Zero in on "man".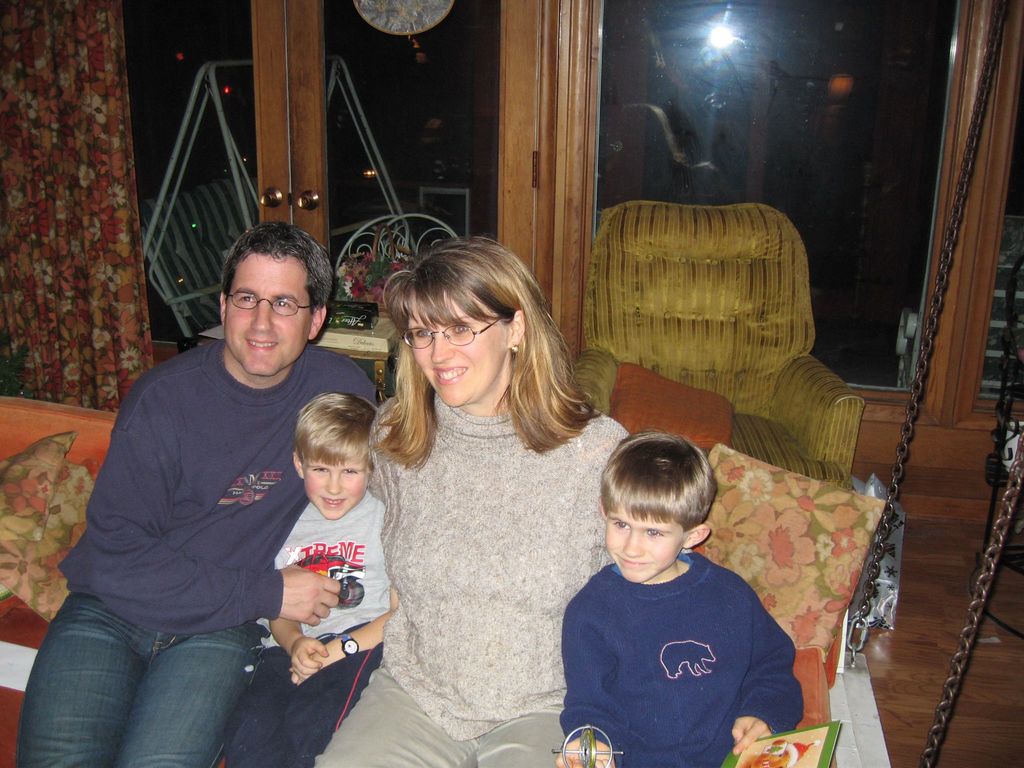
Zeroed in: bbox(37, 214, 378, 758).
